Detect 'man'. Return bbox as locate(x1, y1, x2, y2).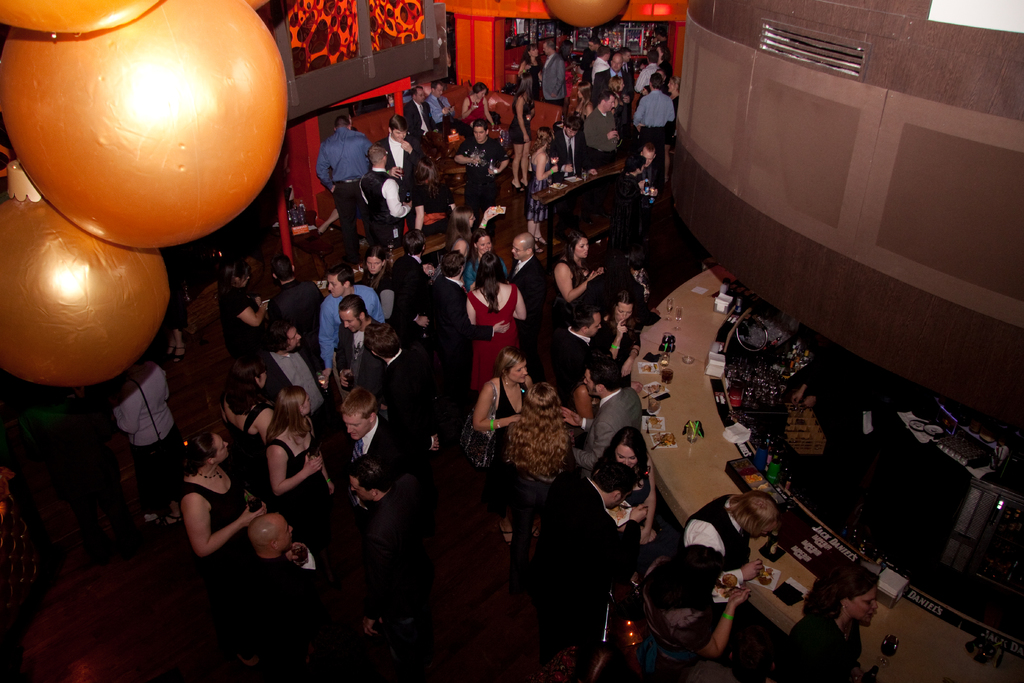
locate(572, 54, 589, 92).
